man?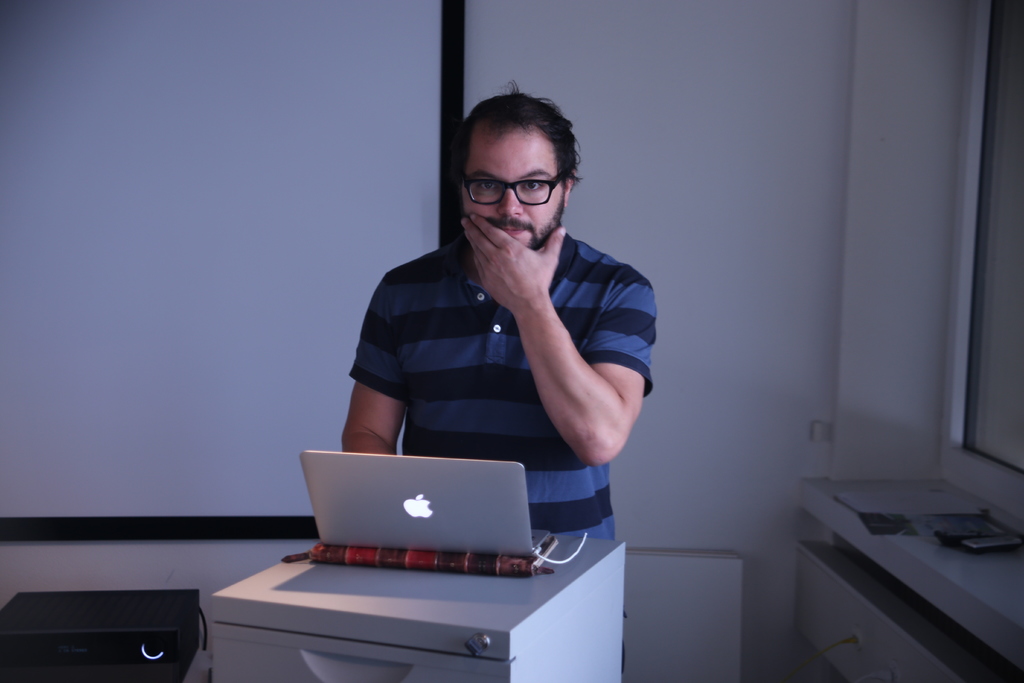
bbox(333, 79, 663, 675)
